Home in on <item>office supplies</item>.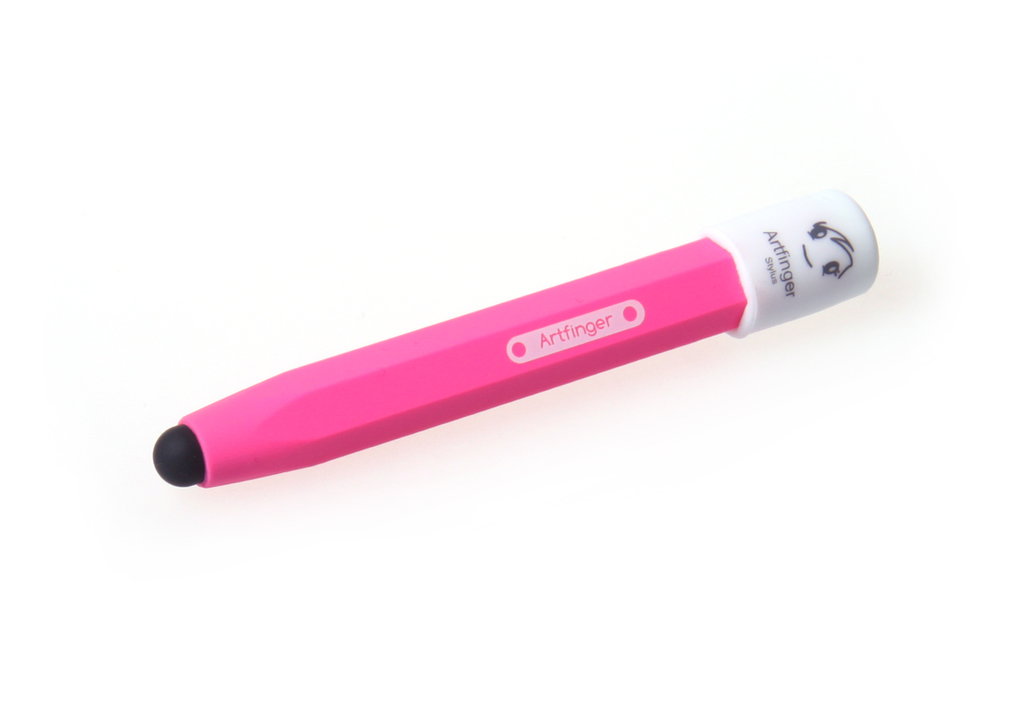
Homed in at box=[182, 193, 878, 513].
